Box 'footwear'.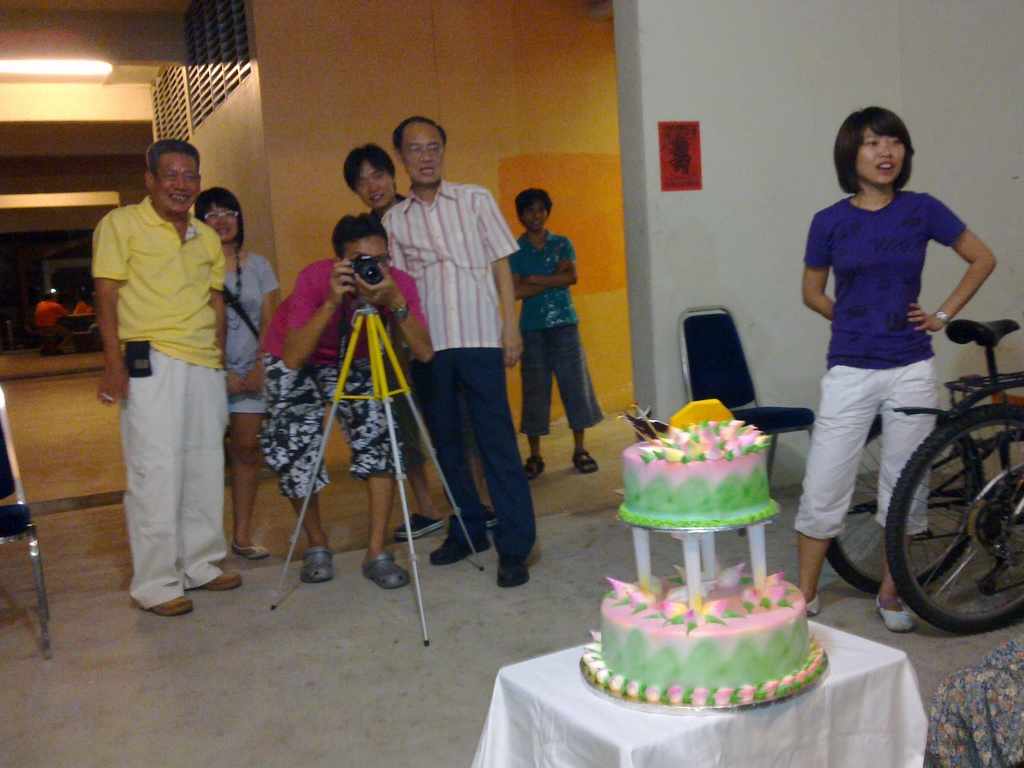
(199,570,244,594).
